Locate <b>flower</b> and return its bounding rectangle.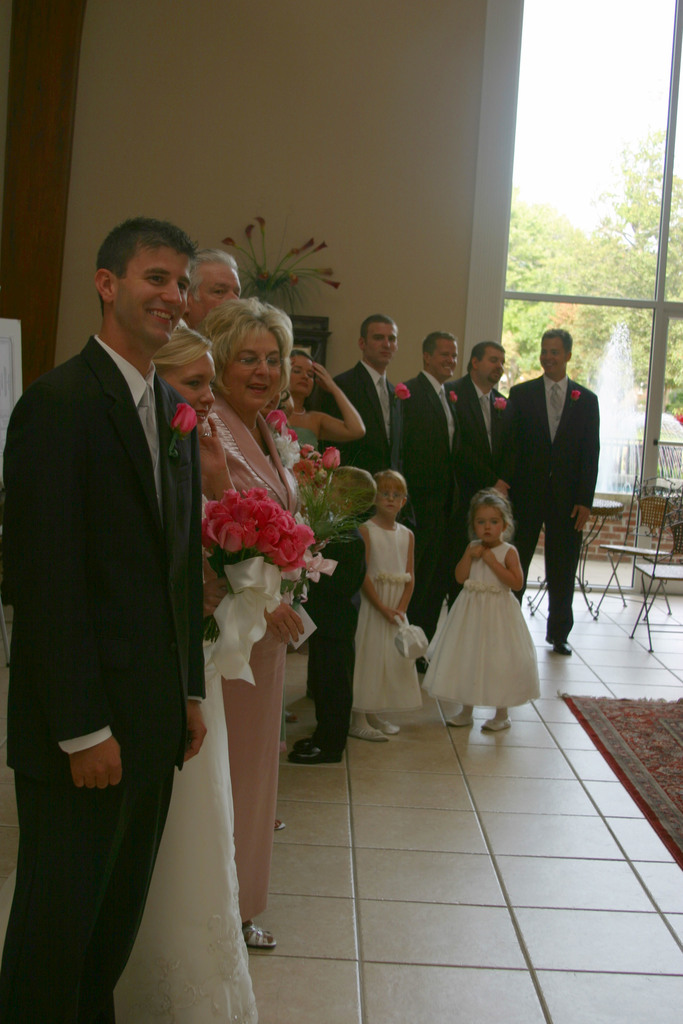
174,401,202,431.
